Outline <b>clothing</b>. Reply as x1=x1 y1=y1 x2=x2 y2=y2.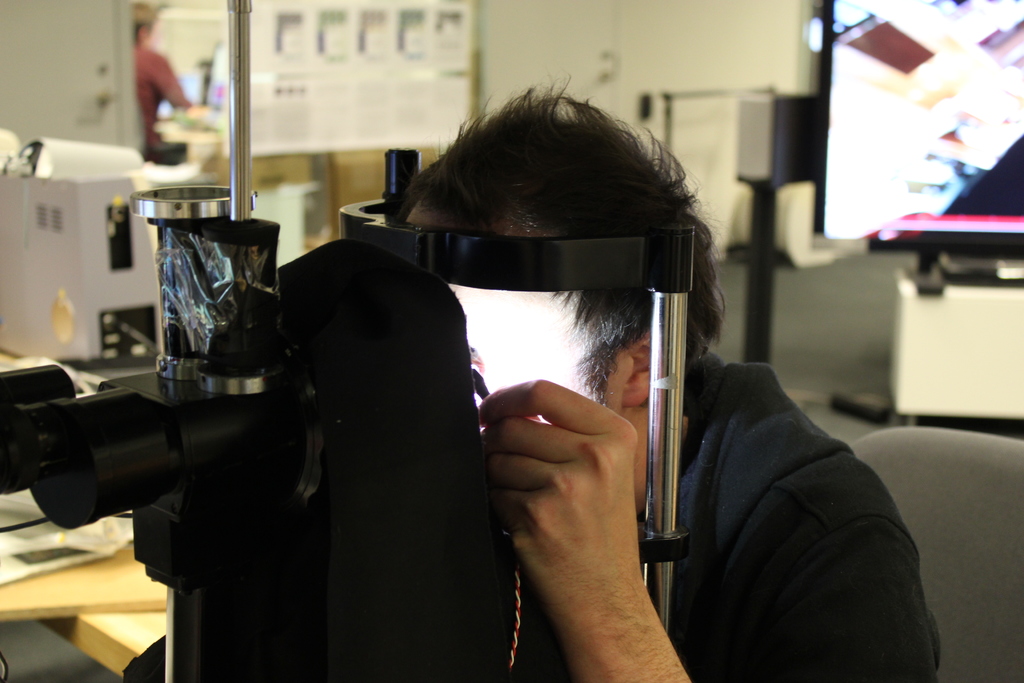
x1=610 y1=222 x2=929 y2=682.
